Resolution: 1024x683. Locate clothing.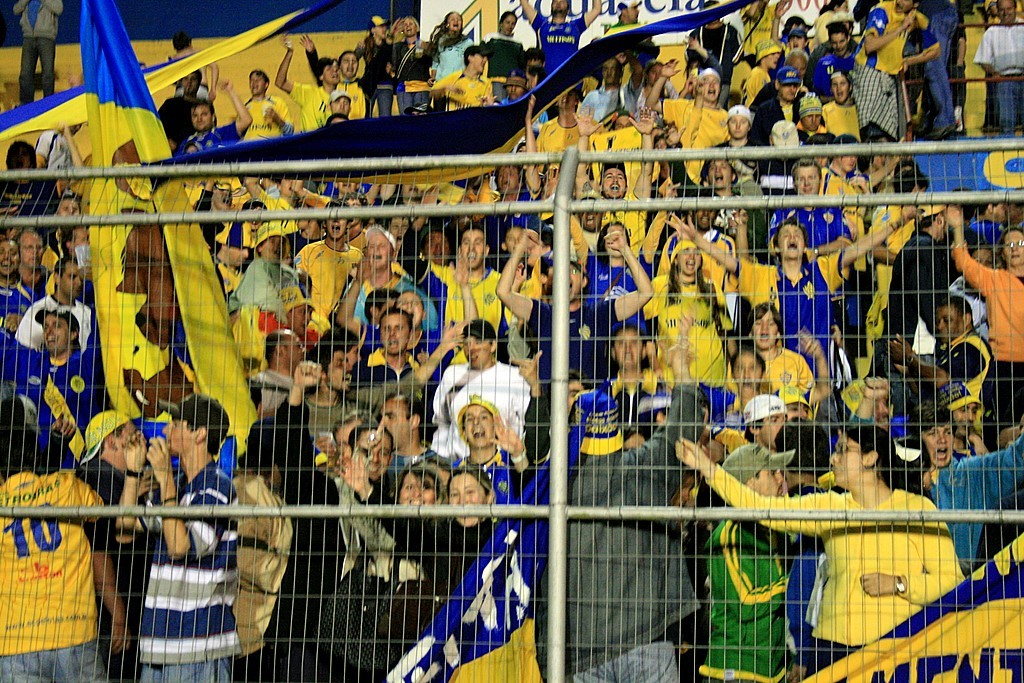
(948,241,1023,432).
